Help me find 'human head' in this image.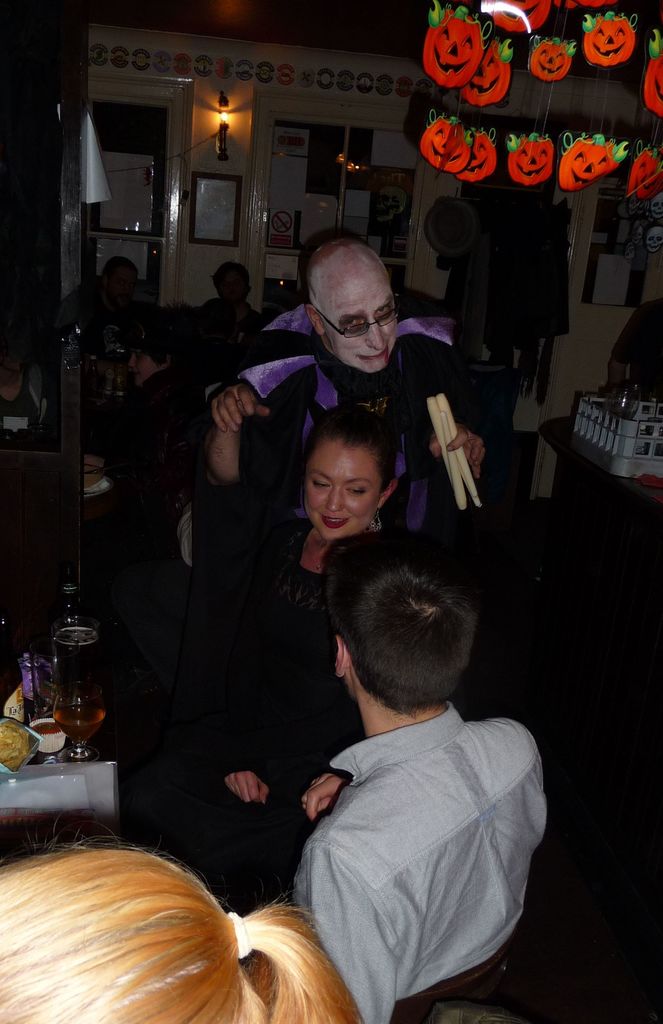
Found it: [left=287, top=406, right=405, bottom=536].
